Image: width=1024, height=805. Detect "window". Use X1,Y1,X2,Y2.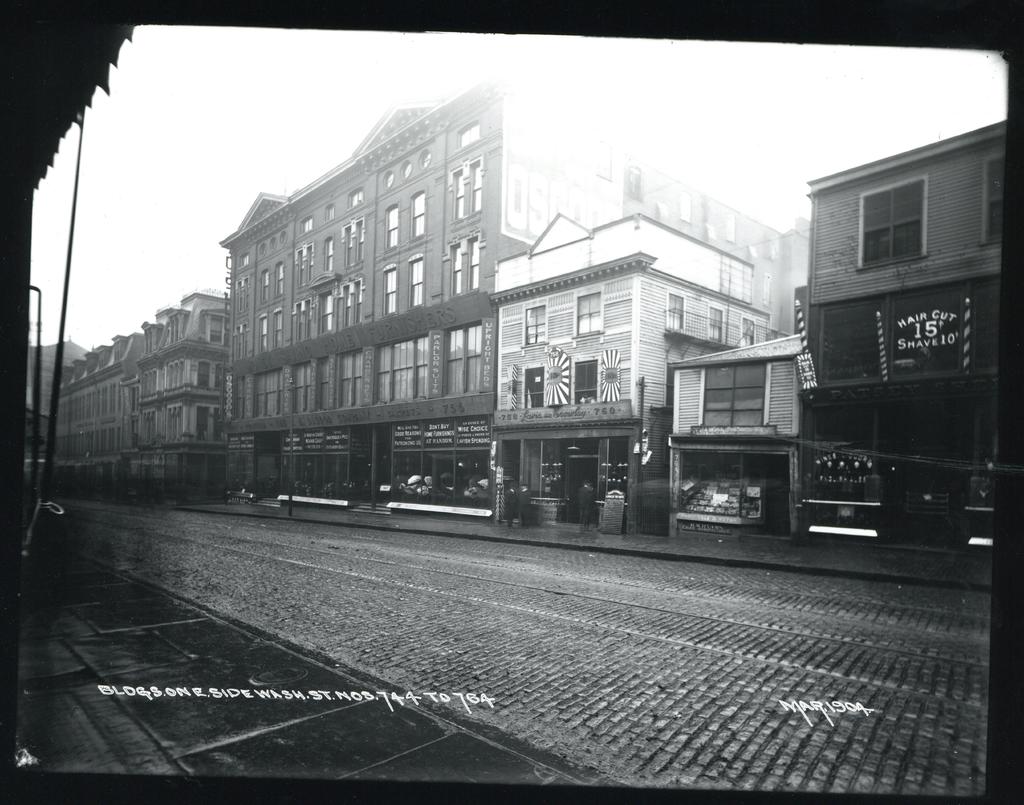
319,358,329,409.
